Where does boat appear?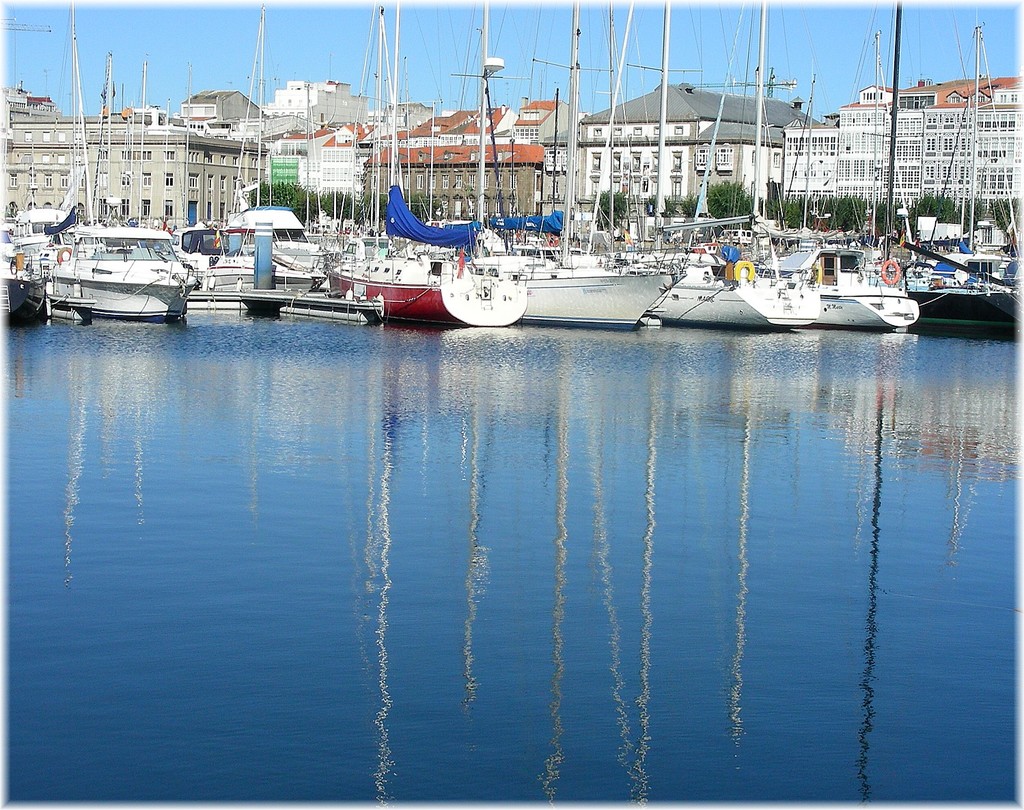
Appears at {"x1": 12, "y1": 189, "x2": 84, "y2": 287}.
